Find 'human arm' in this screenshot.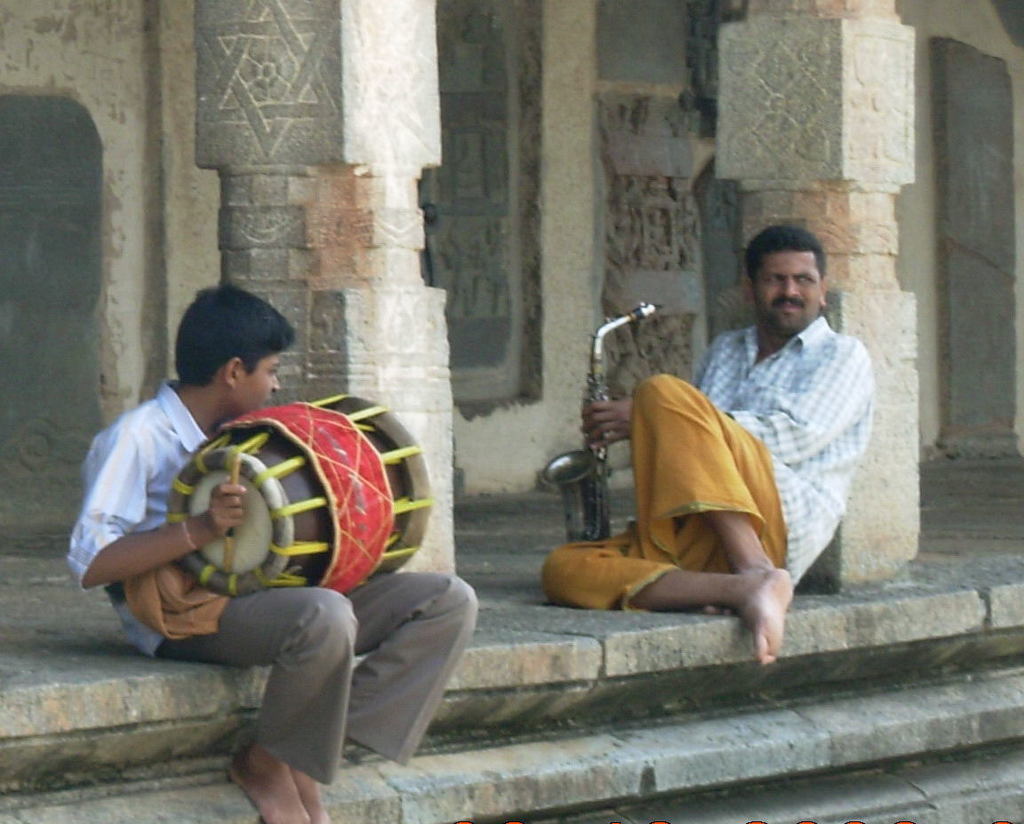
The bounding box for 'human arm' is 64:433:250:592.
